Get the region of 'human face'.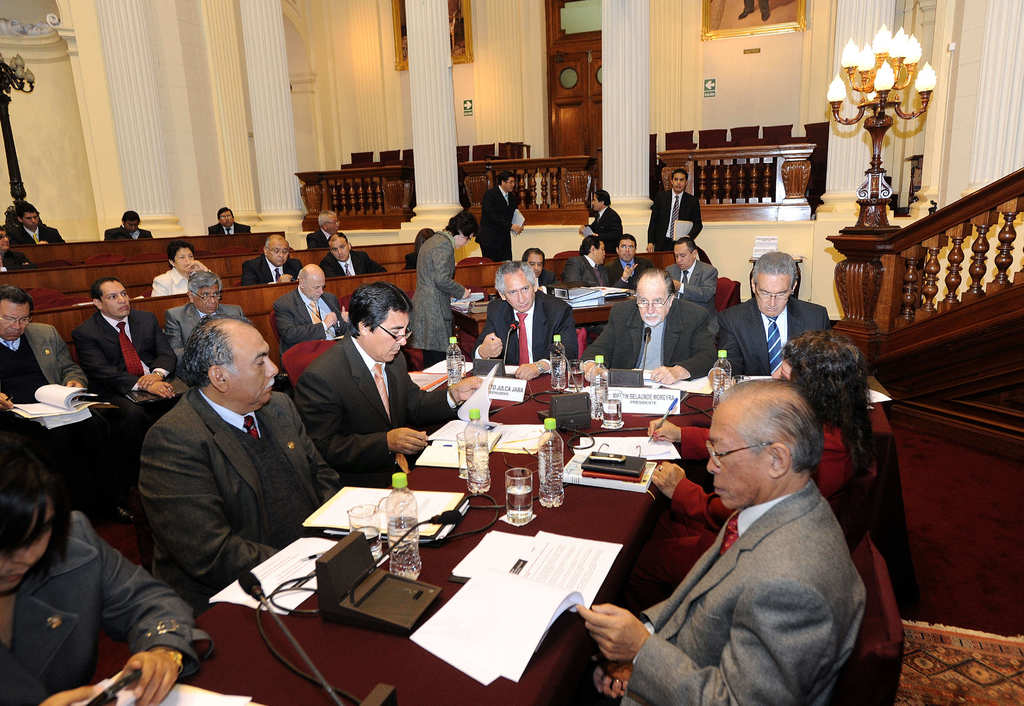
(327,213,340,237).
